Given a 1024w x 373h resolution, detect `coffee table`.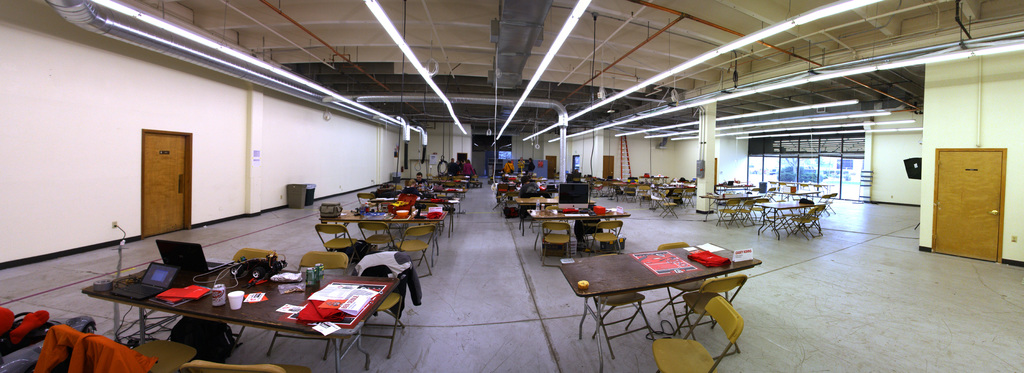
BBox(719, 187, 750, 228).
